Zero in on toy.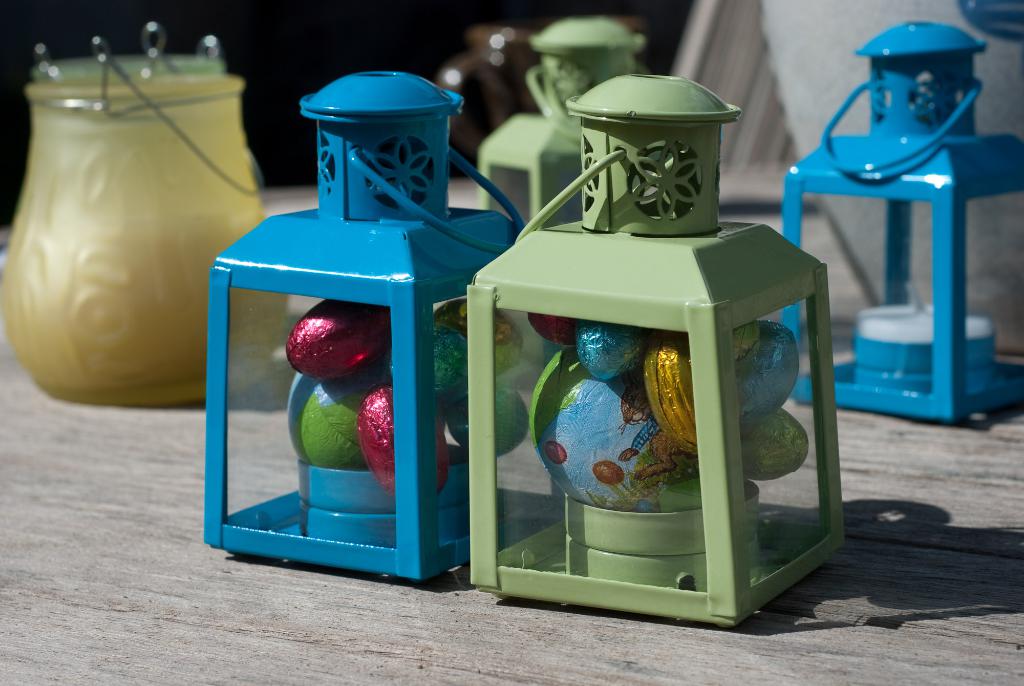
Zeroed in: locate(476, 12, 644, 225).
